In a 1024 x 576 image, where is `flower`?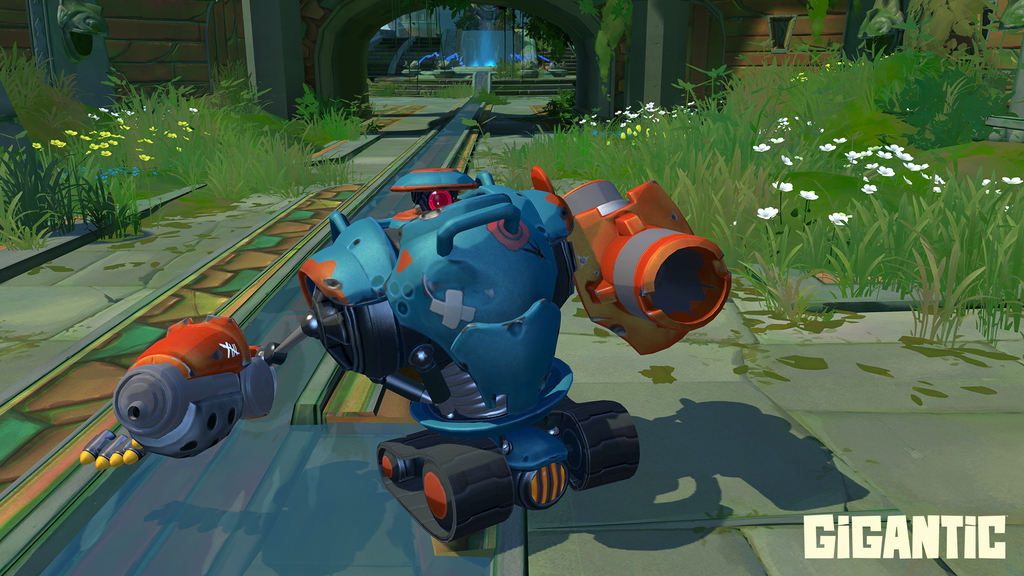
<region>899, 152, 913, 173</region>.
